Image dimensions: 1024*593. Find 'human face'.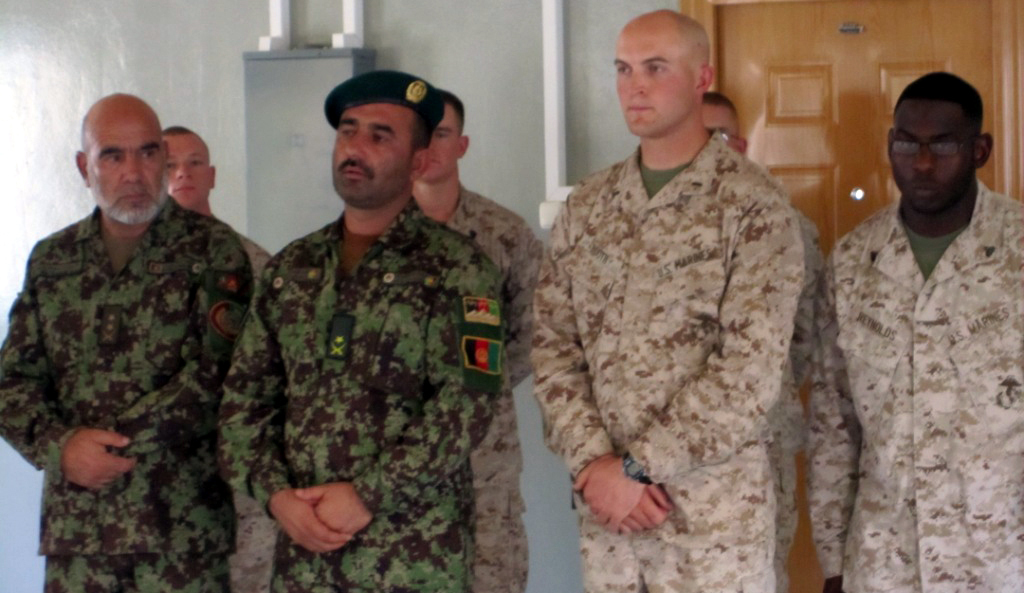
[x1=86, y1=127, x2=166, y2=215].
